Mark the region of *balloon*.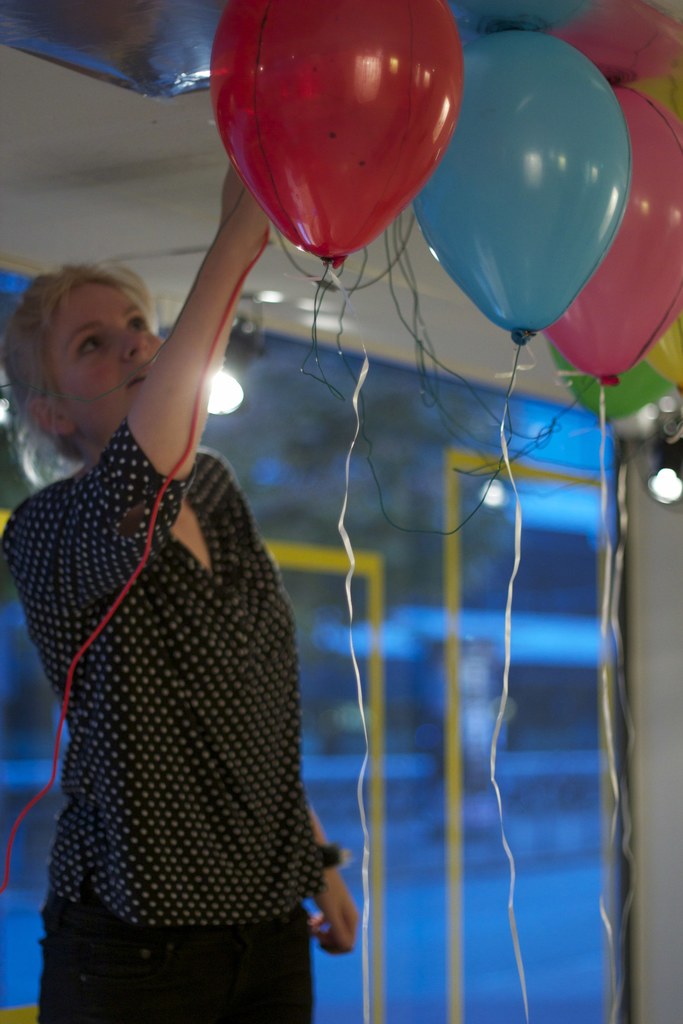
Region: l=407, t=28, r=633, b=342.
